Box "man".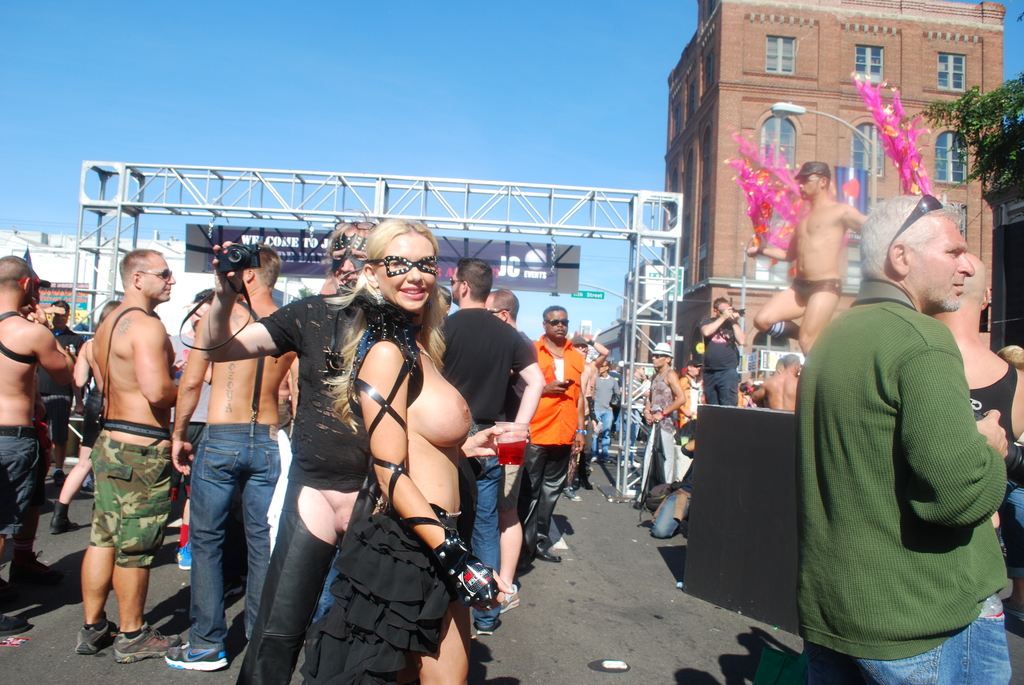
rect(650, 405, 710, 542).
